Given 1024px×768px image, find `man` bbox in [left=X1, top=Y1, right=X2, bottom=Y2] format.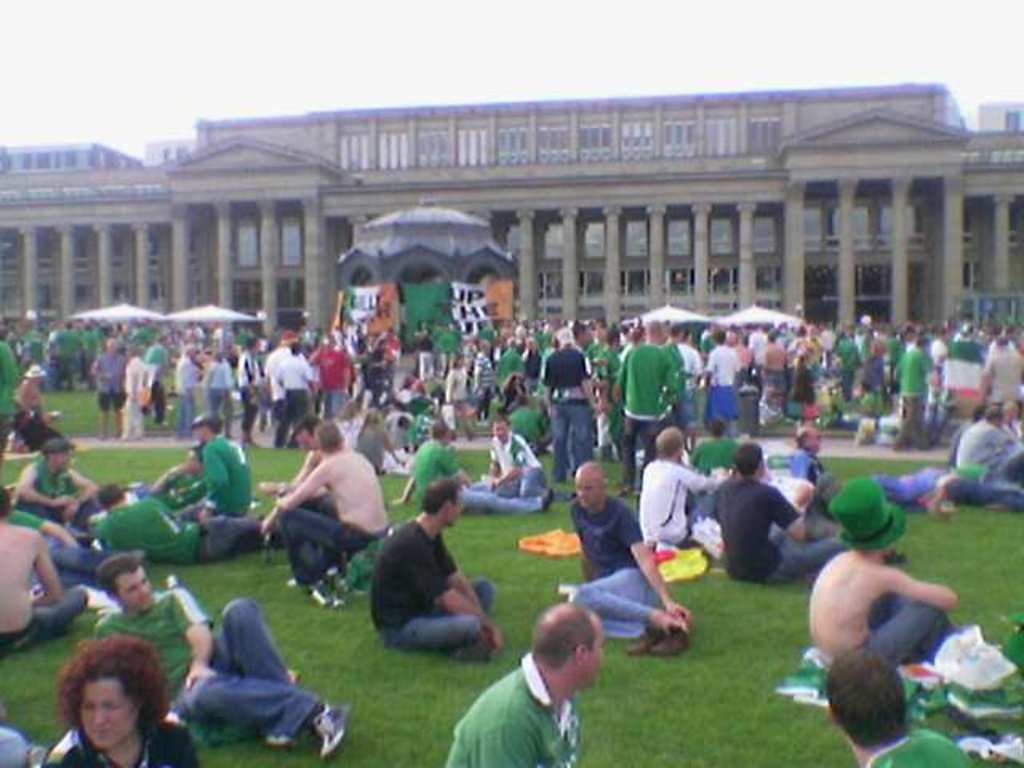
[left=790, top=426, right=834, bottom=515].
